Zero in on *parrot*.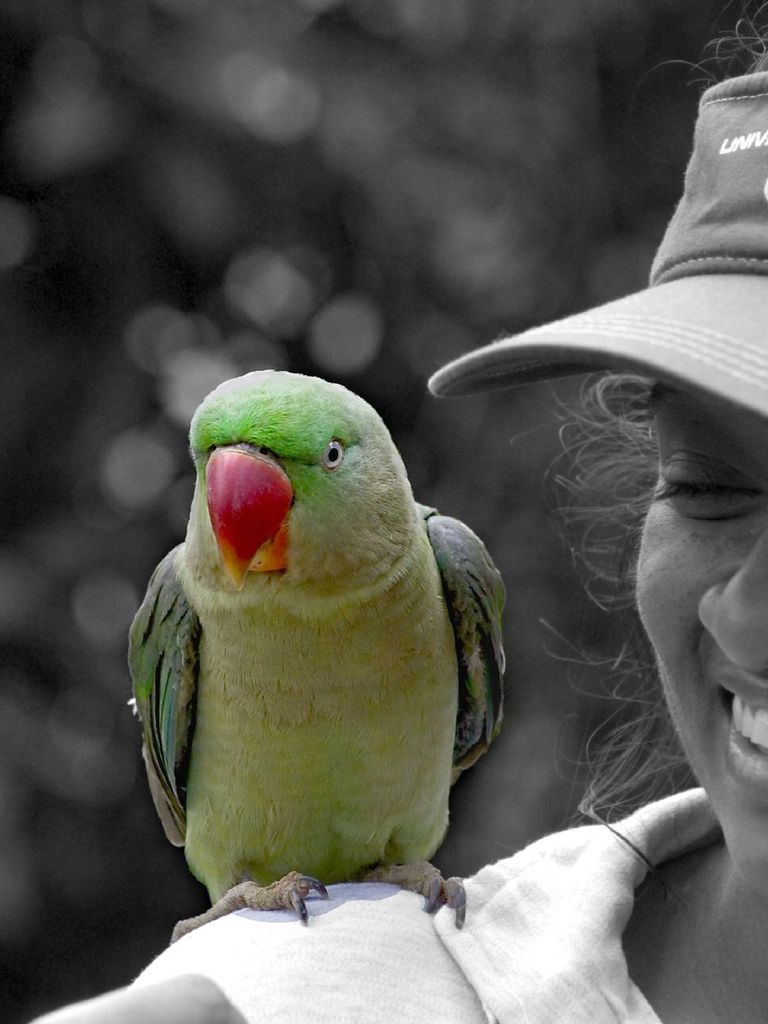
Zeroed in: bbox=(126, 363, 508, 955).
